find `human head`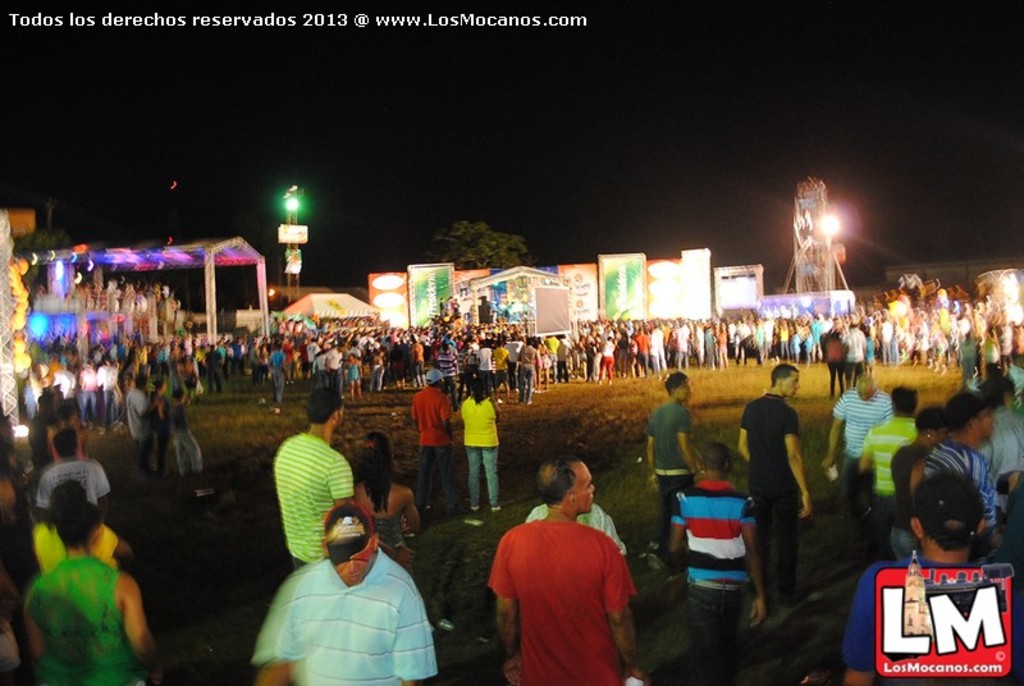
56 502 106 552
